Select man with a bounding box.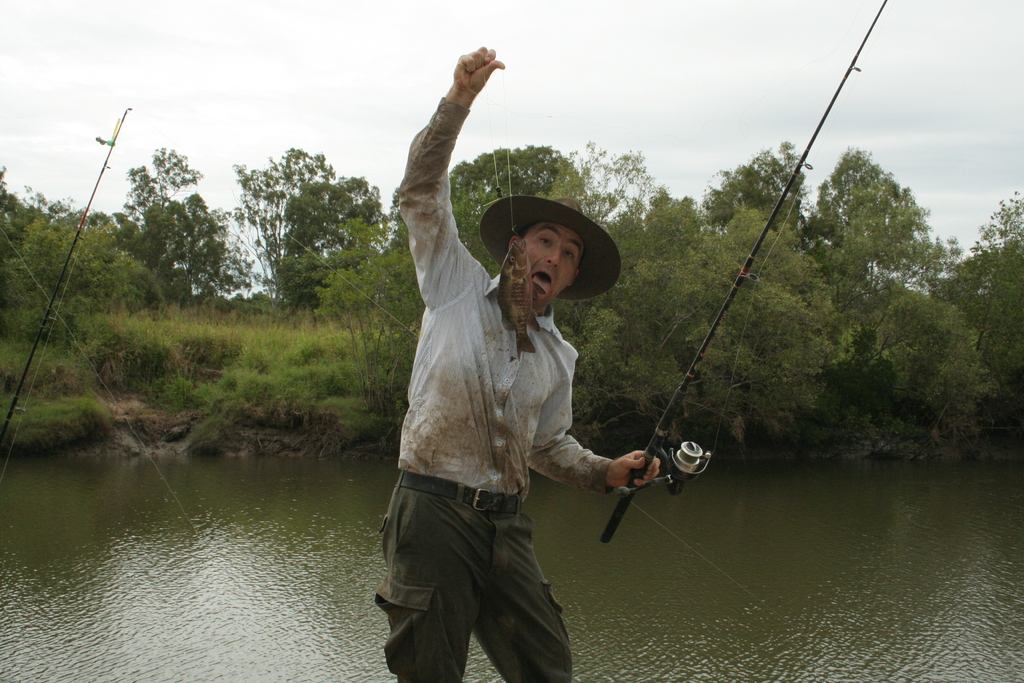
<region>378, 37, 666, 682</region>.
